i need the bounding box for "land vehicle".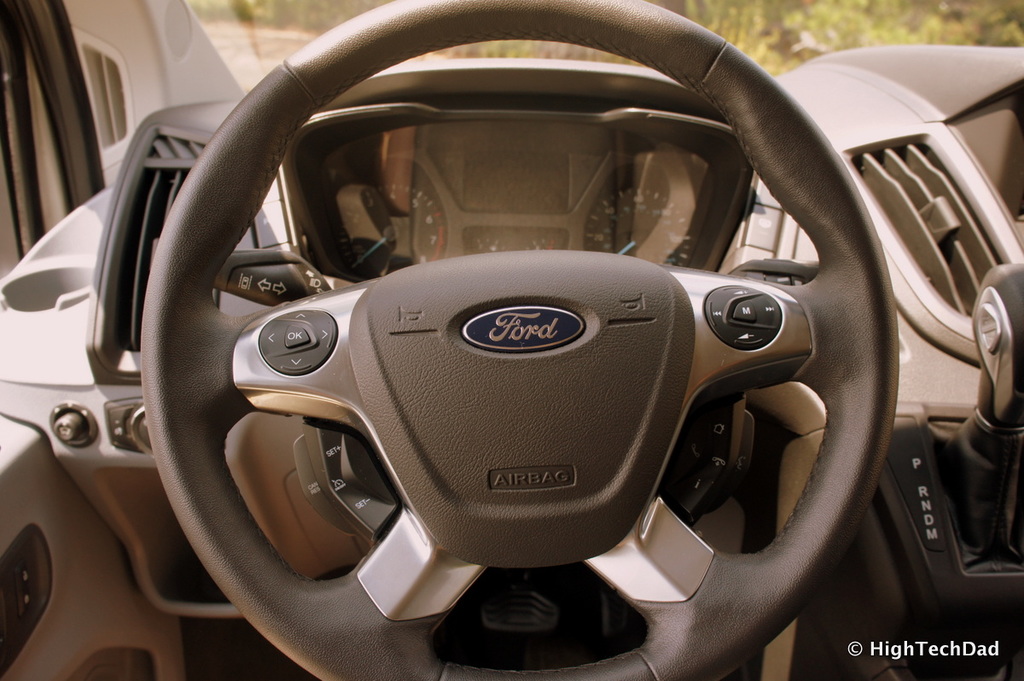
Here it is: box(0, 0, 1023, 680).
